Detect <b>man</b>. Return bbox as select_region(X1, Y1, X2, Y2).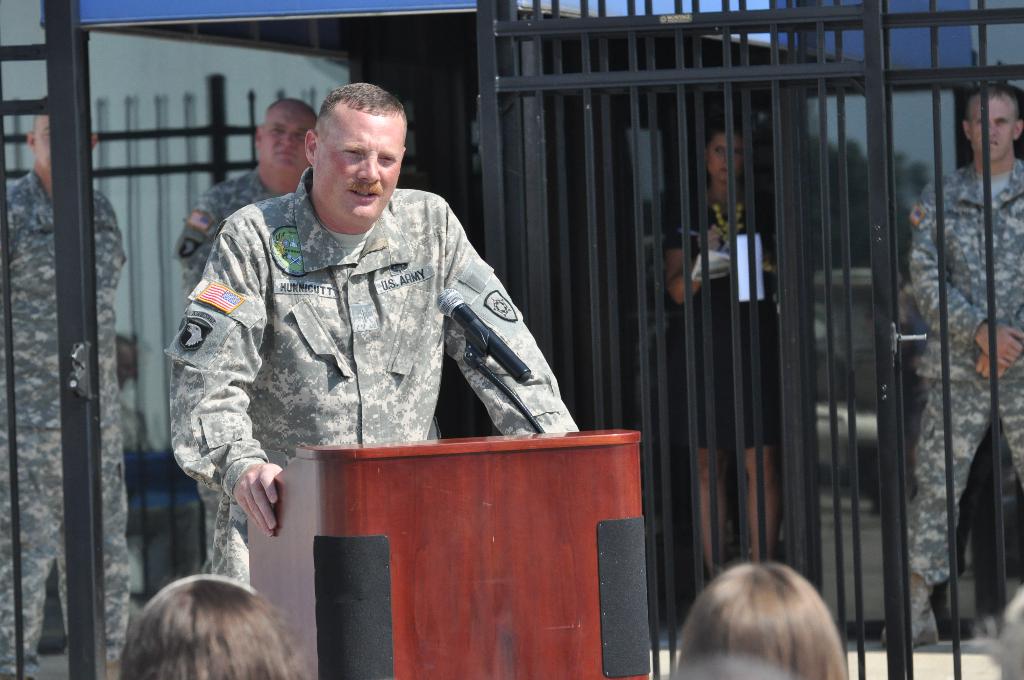
select_region(879, 80, 1023, 651).
